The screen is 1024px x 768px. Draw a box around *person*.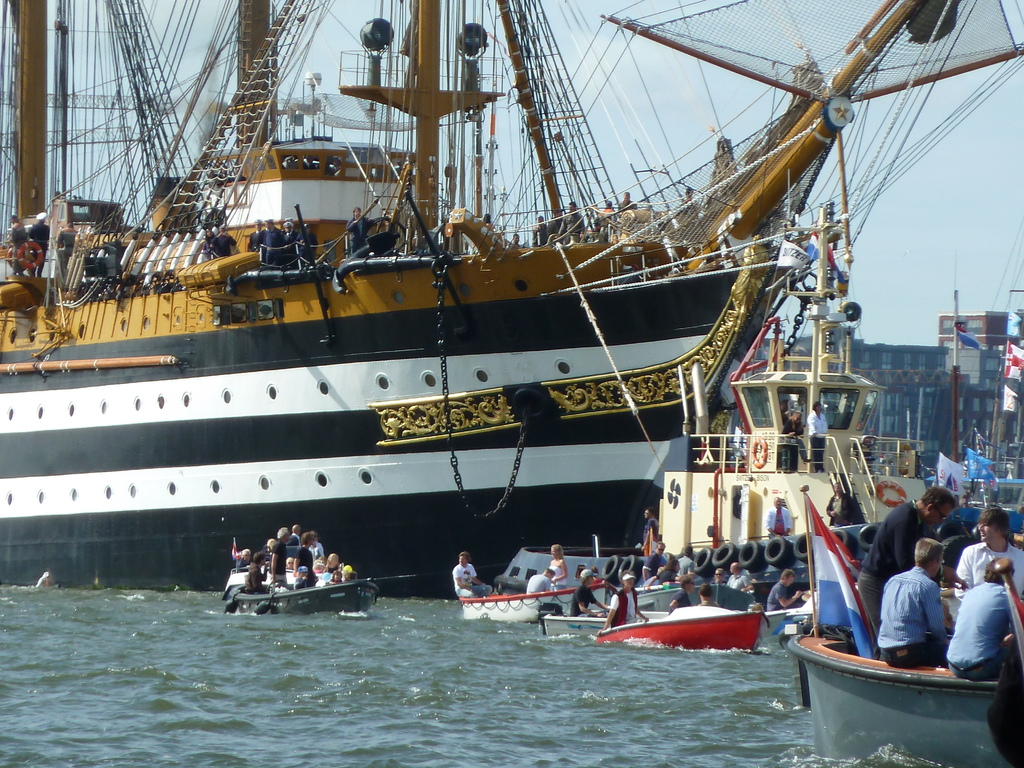
<bbox>260, 536, 274, 564</bbox>.
